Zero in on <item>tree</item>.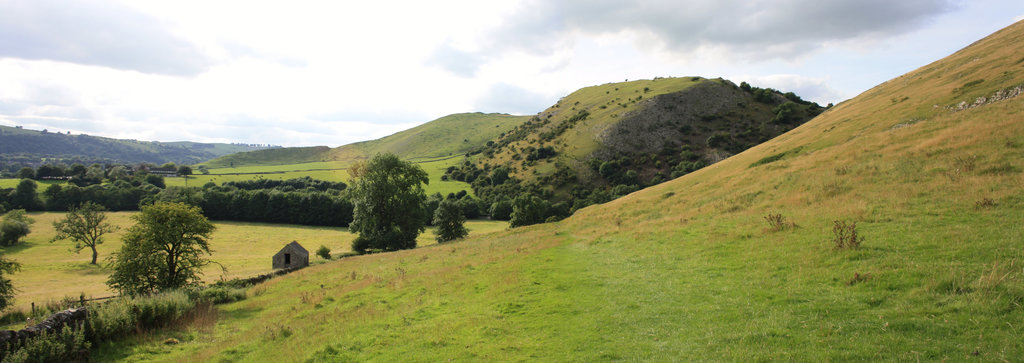
Zeroed in: <bbox>49, 197, 122, 268</bbox>.
